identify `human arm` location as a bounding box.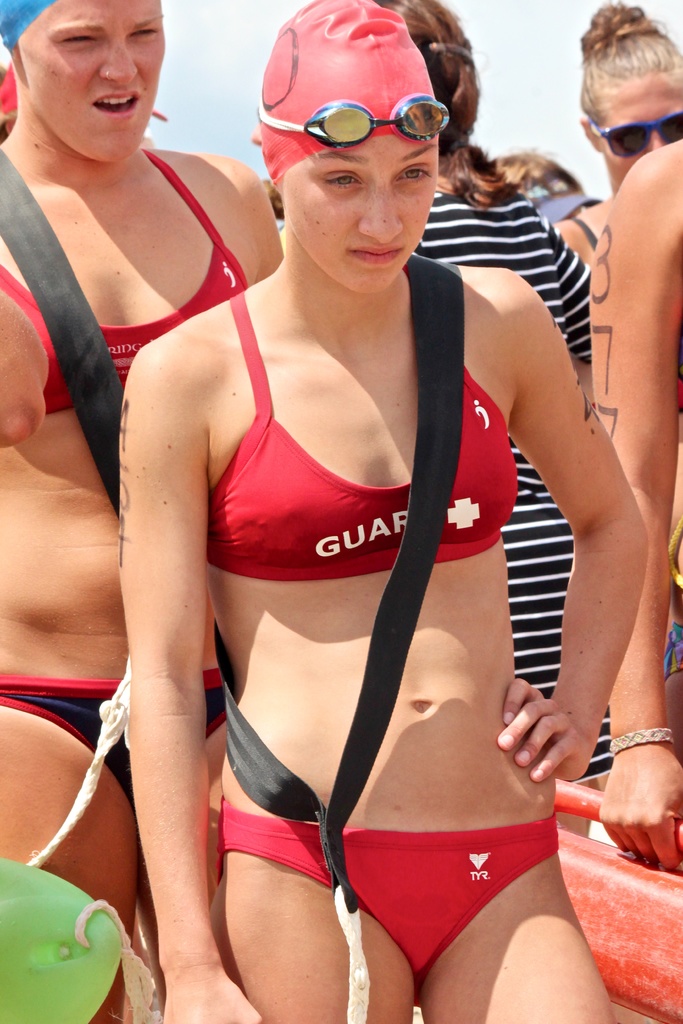
243/162/289/281.
